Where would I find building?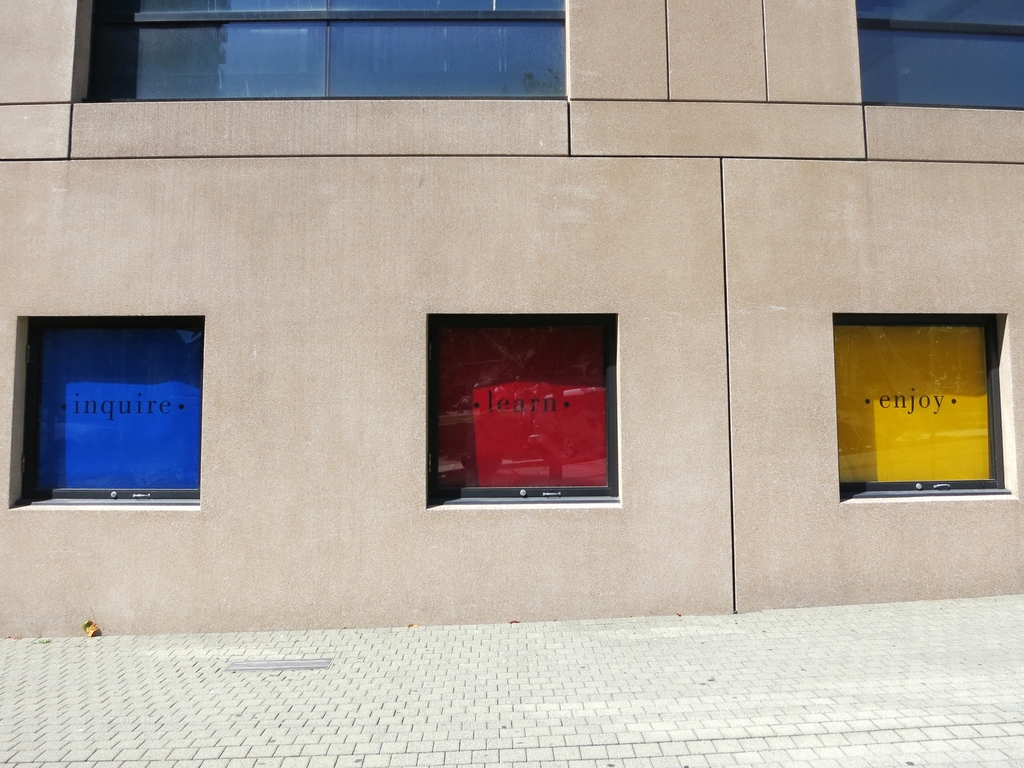
At select_region(0, 0, 1023, 646).
